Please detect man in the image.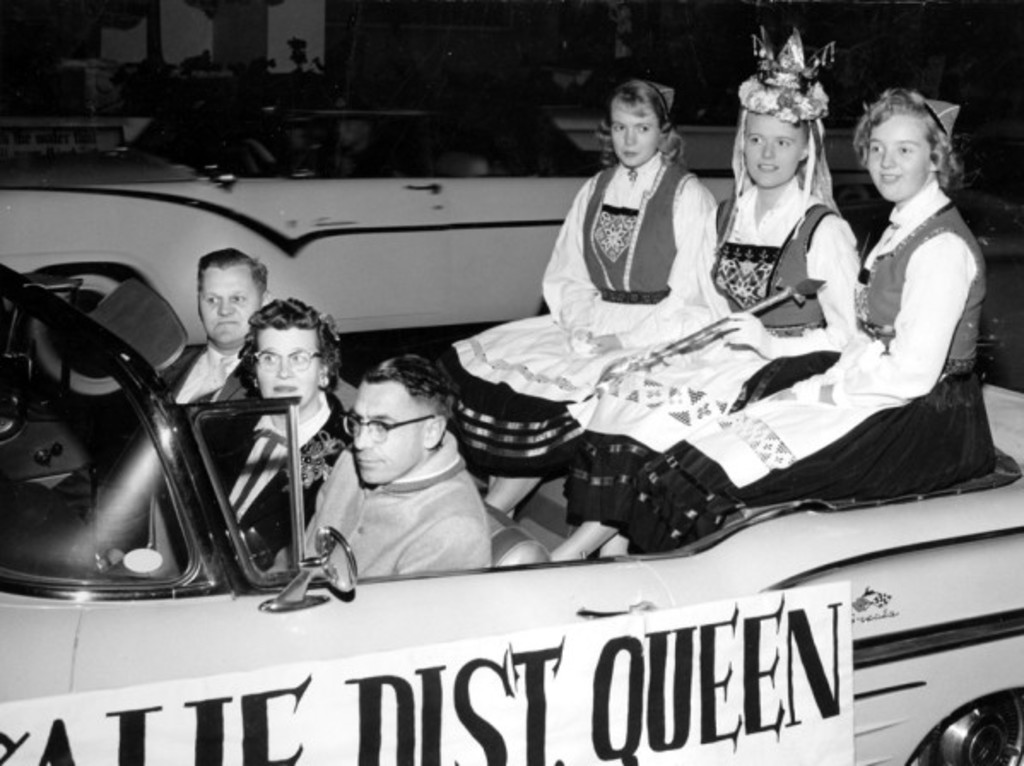
left=135, top=246, right=270, bottom=424.
